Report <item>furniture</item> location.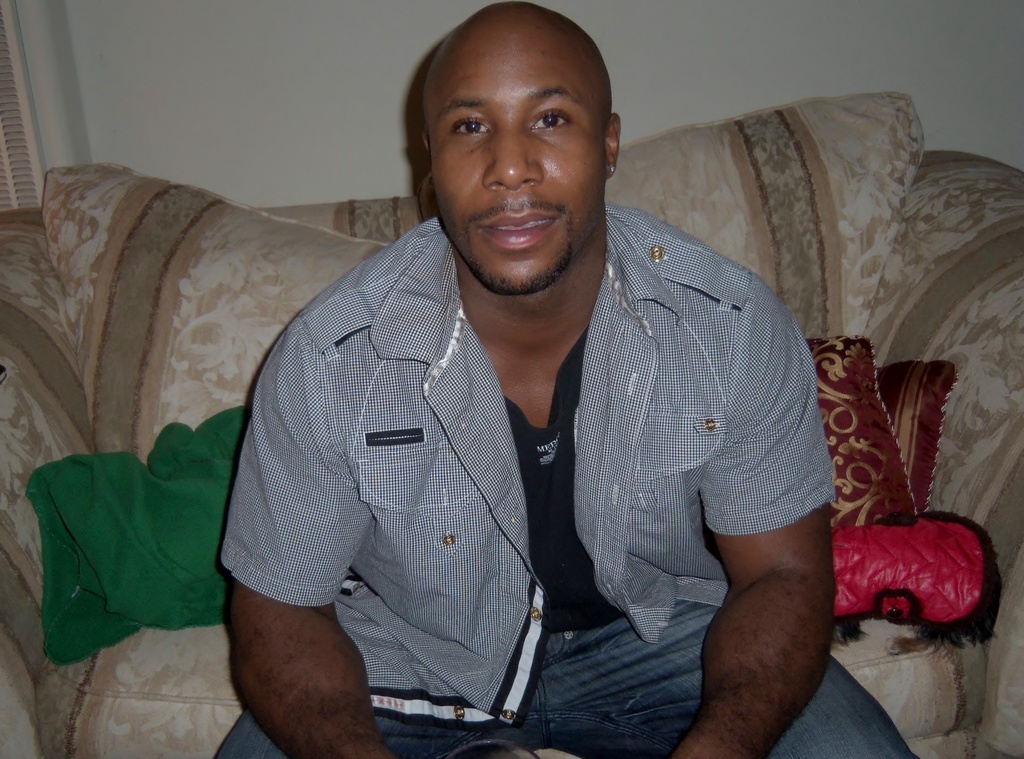
Report: {"left": 0, "top": 91, "right": 1023, "bottom": 758}.
